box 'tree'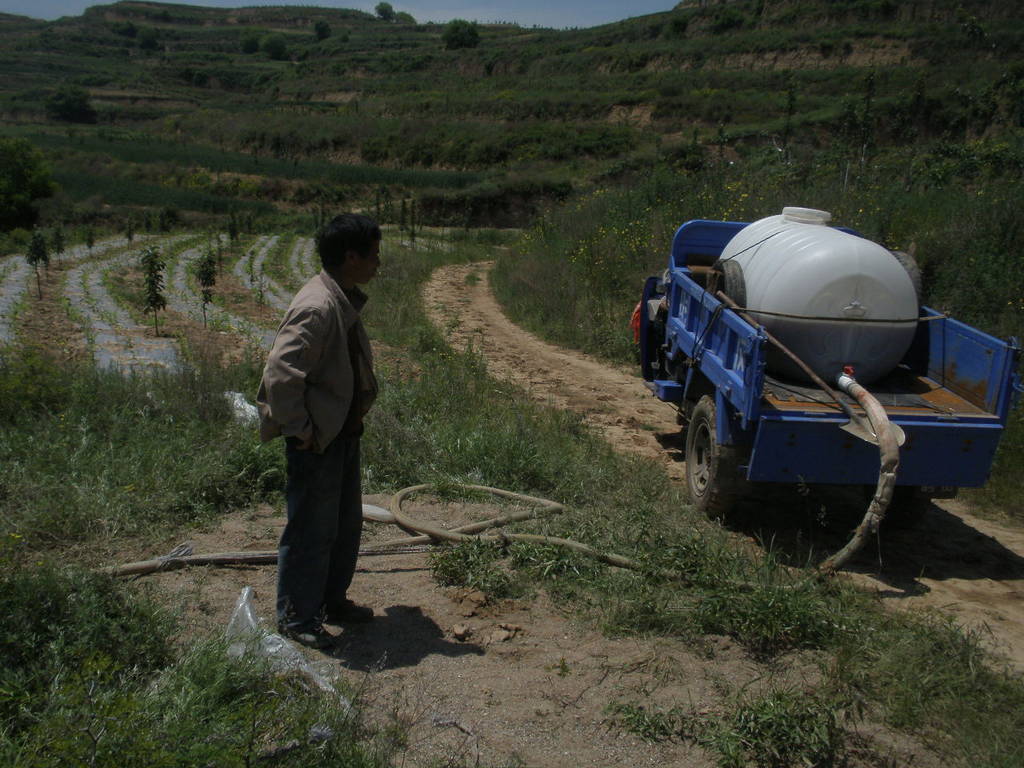
bbox=[0, 134, 55, 242]
